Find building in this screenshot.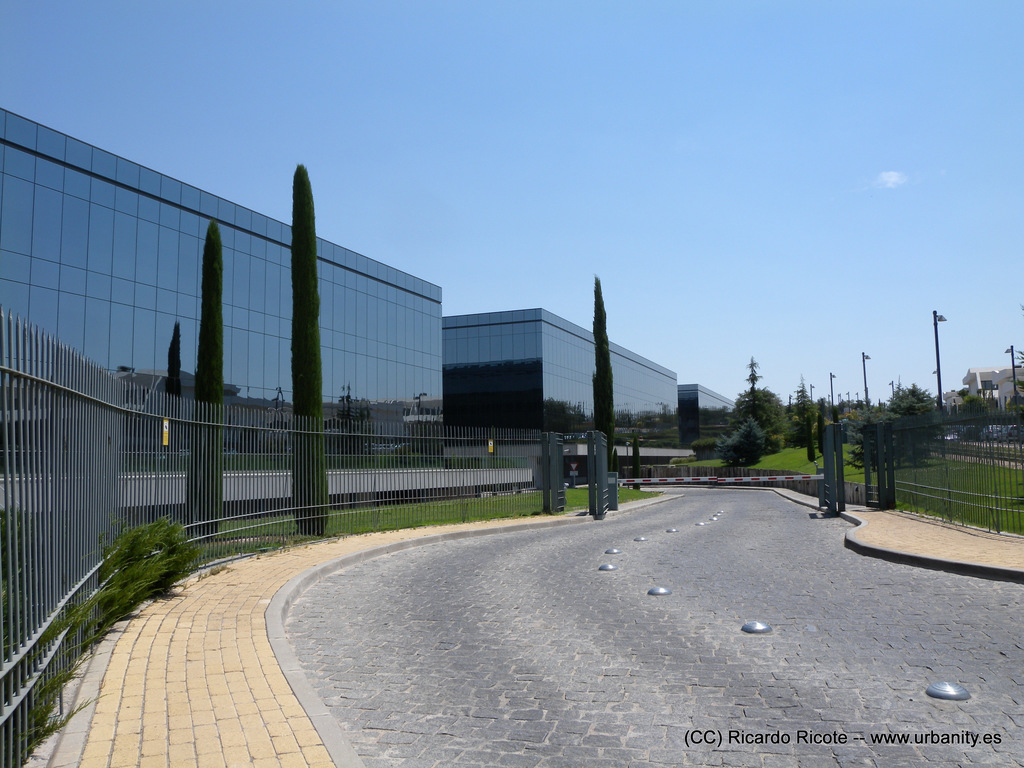
The bounding box for building is crop(680, 387, 734, 448).
